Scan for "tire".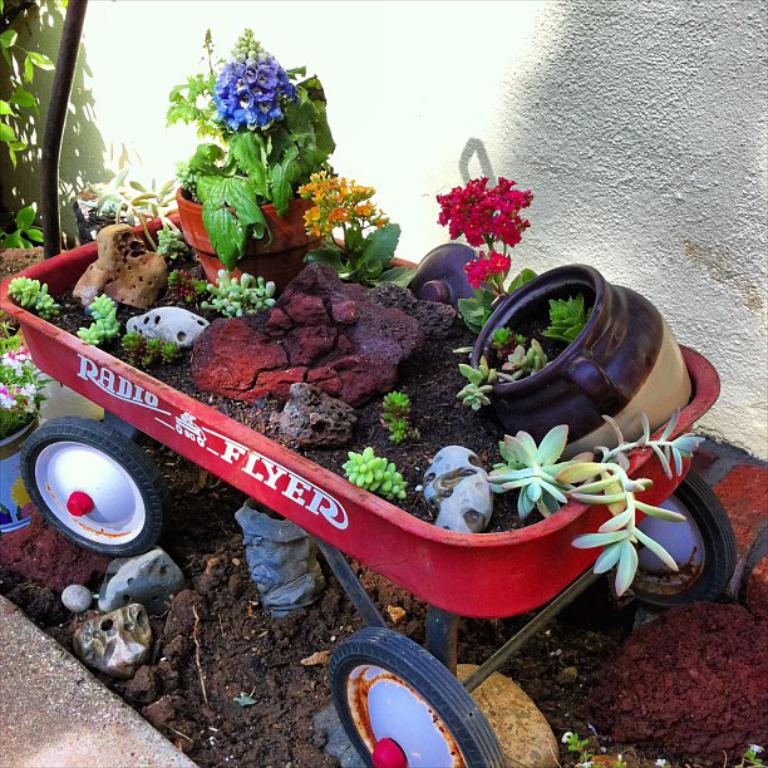
Scan result: 19:417:169:576.
